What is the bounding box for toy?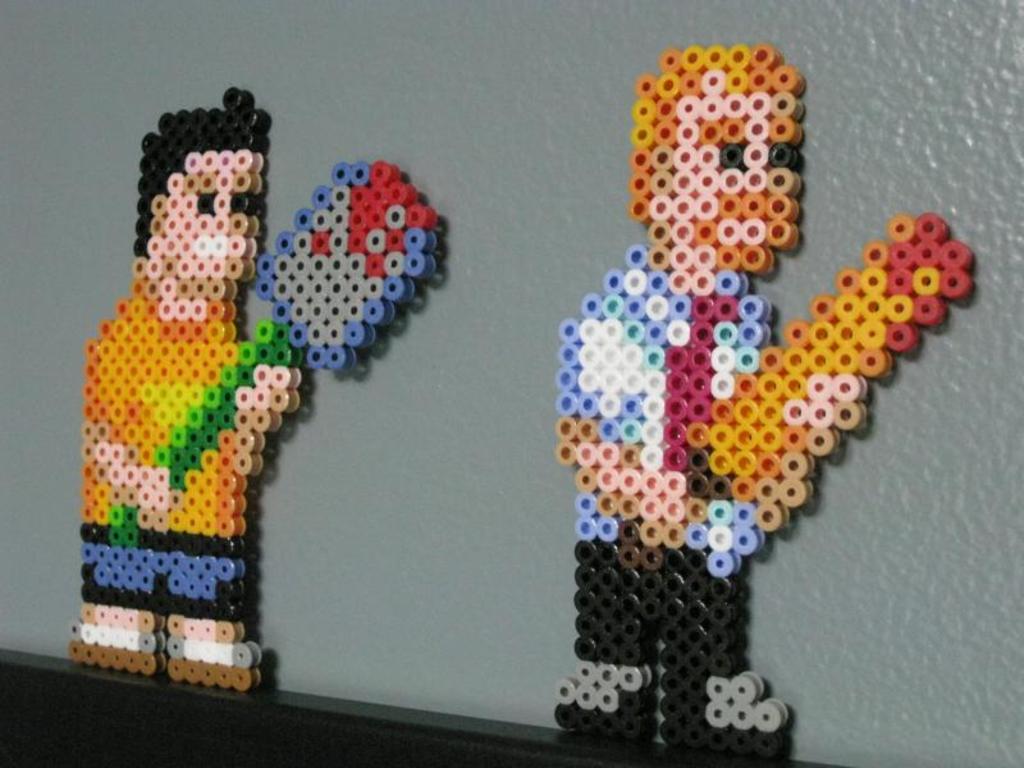
bbox(64, 81, 442, 694).
